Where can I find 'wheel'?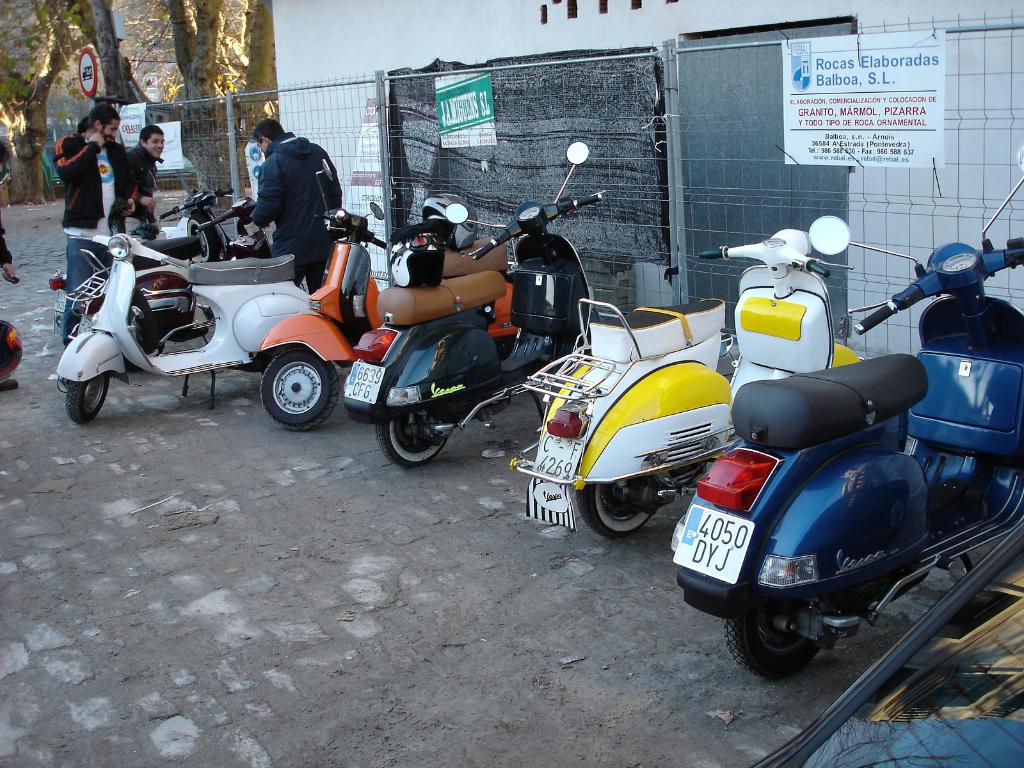
You can find it at bbox=[65, 374, 113, 422].
